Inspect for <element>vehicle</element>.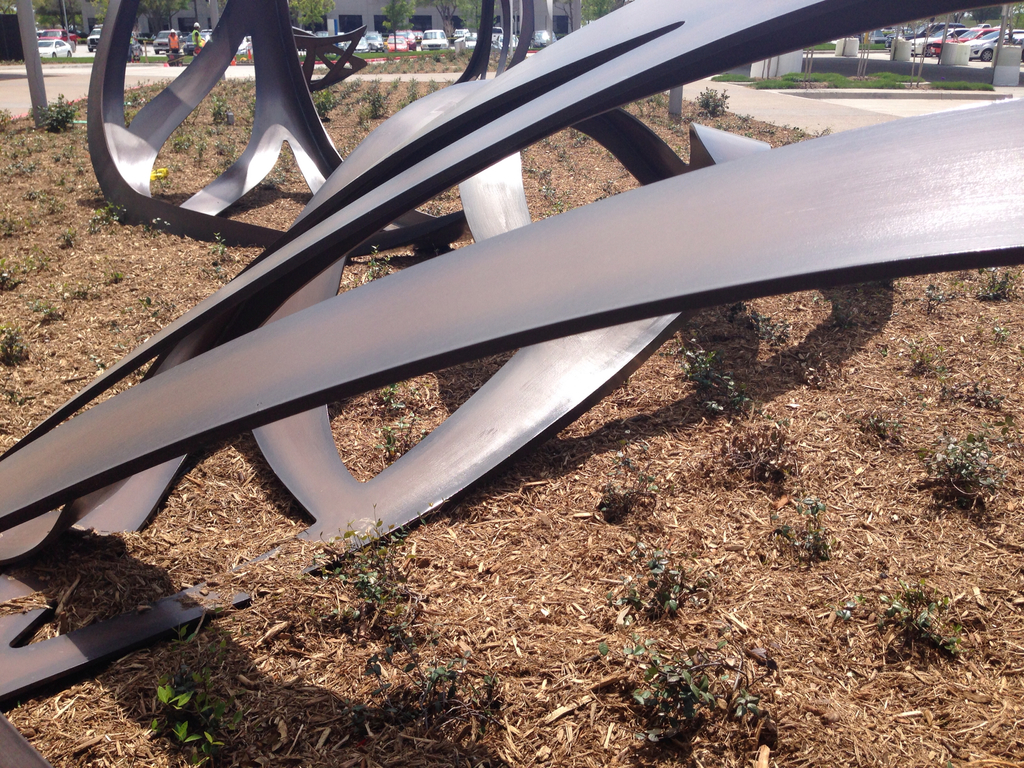
Inspection: left=186, top=27, right=212, bottom=47.
